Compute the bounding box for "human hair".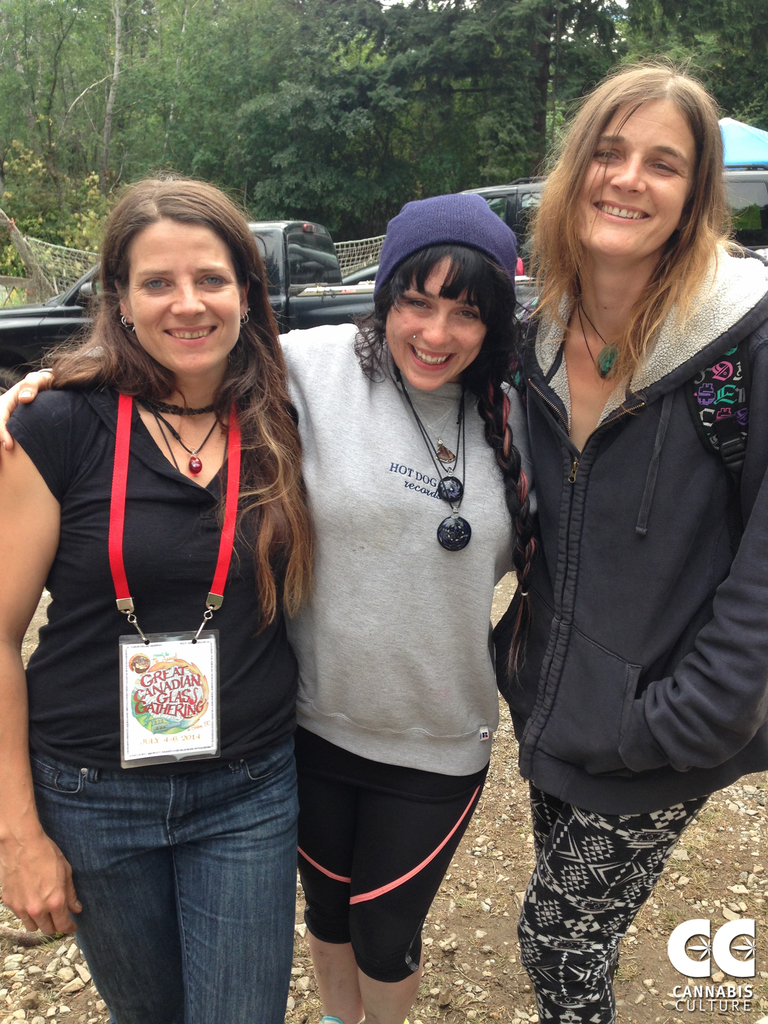
region(27, 169, 314, 622).
